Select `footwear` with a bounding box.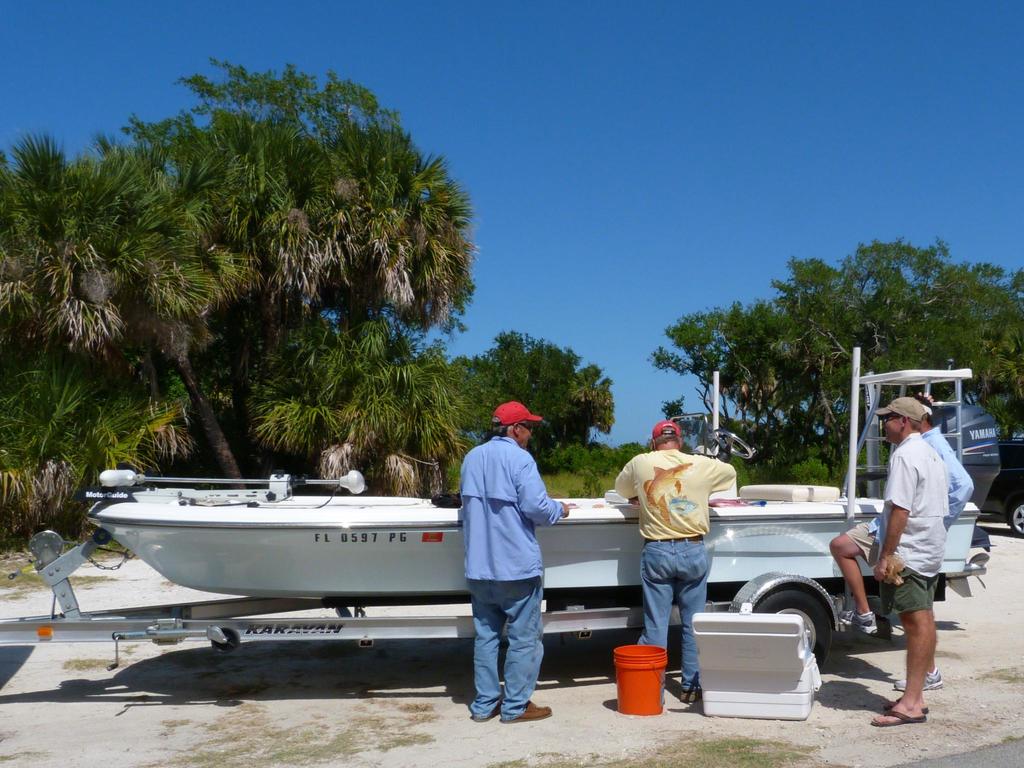
locate(502, 701, 556, 724).
